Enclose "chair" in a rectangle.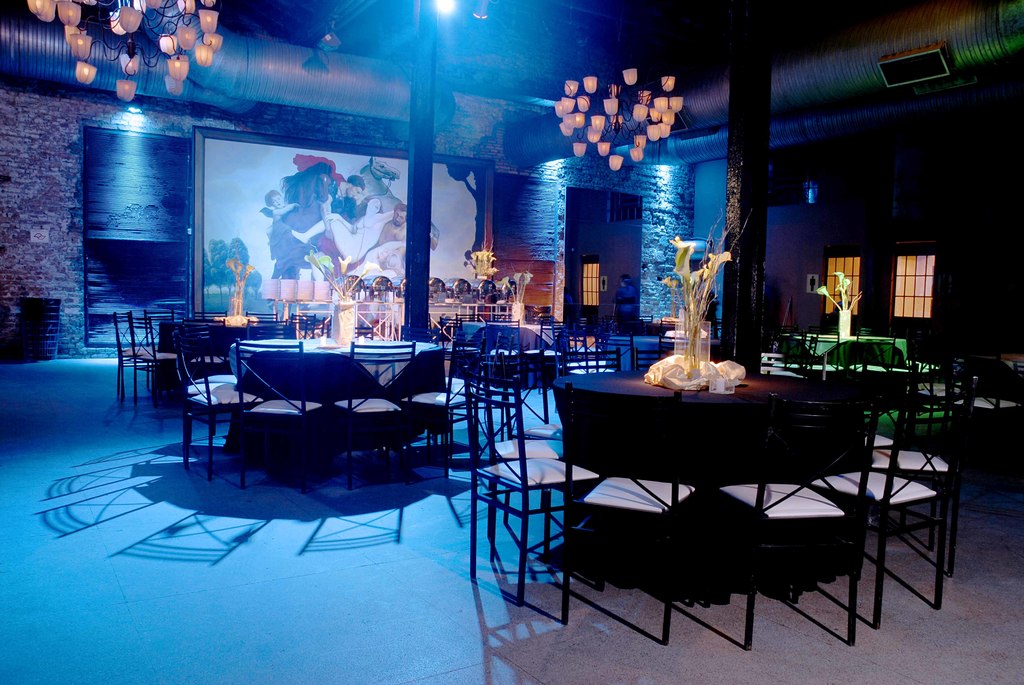
(left=550, top=372, right=700, bottom=645).
